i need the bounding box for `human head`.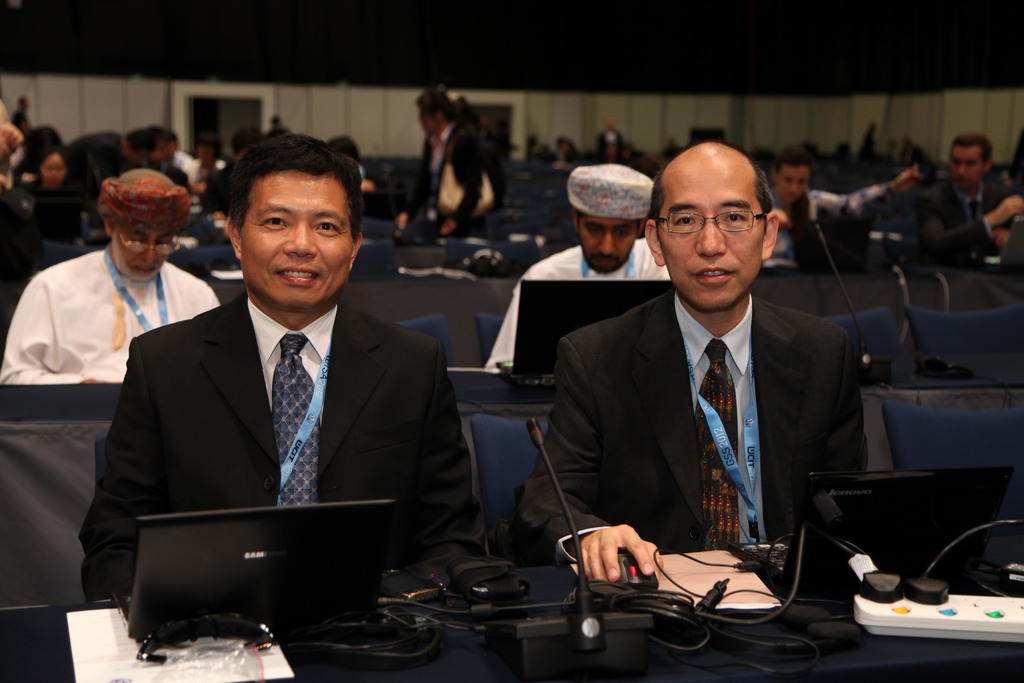
Here it is: 644/139/783/311.
